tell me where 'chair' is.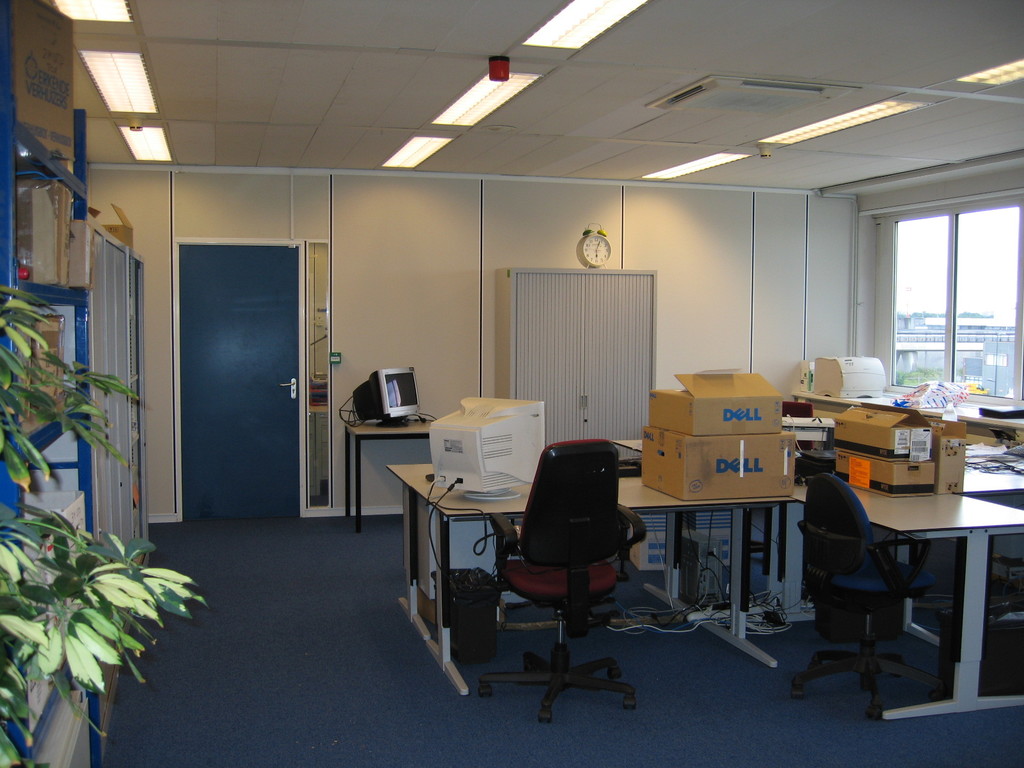
'chair' is at l=785, t=476, r=935, b=722.
